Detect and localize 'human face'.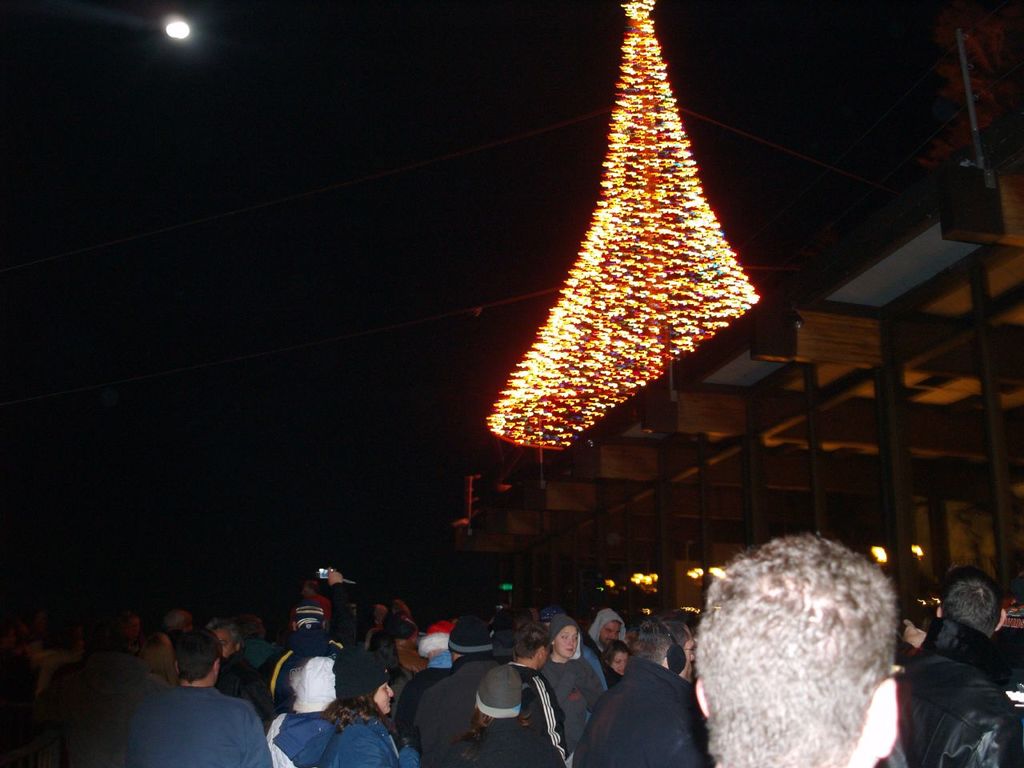
Localized at pyautogui.locateOnScreen(556, 623, 582, 659).
